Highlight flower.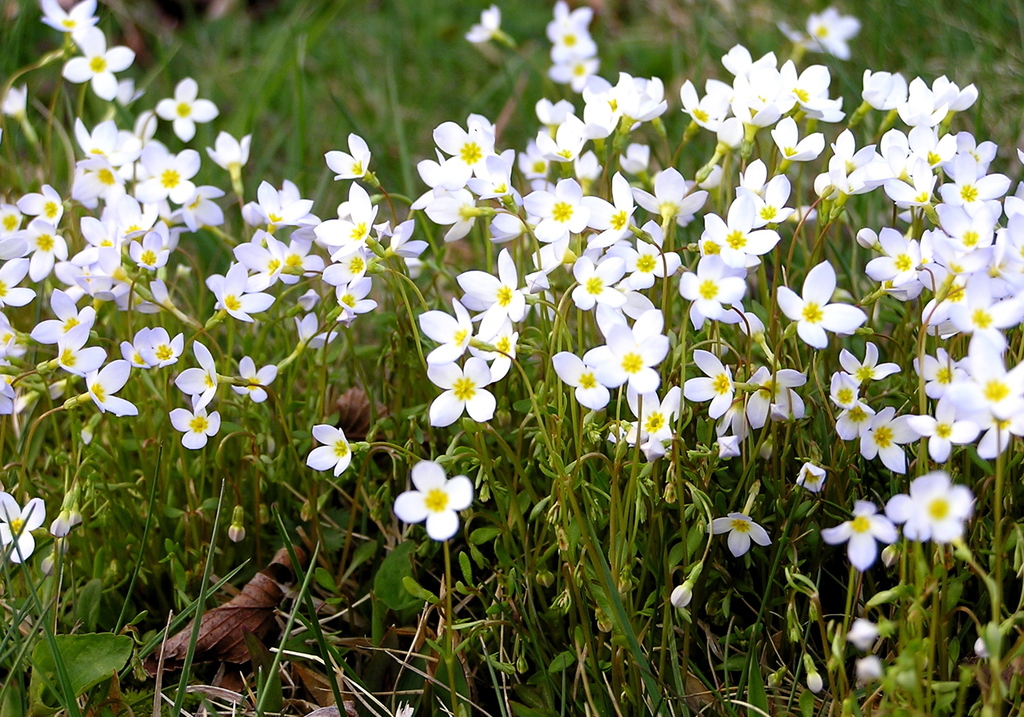
Highlighted region: x1=390, y1=458, x2=483, y2=542.
